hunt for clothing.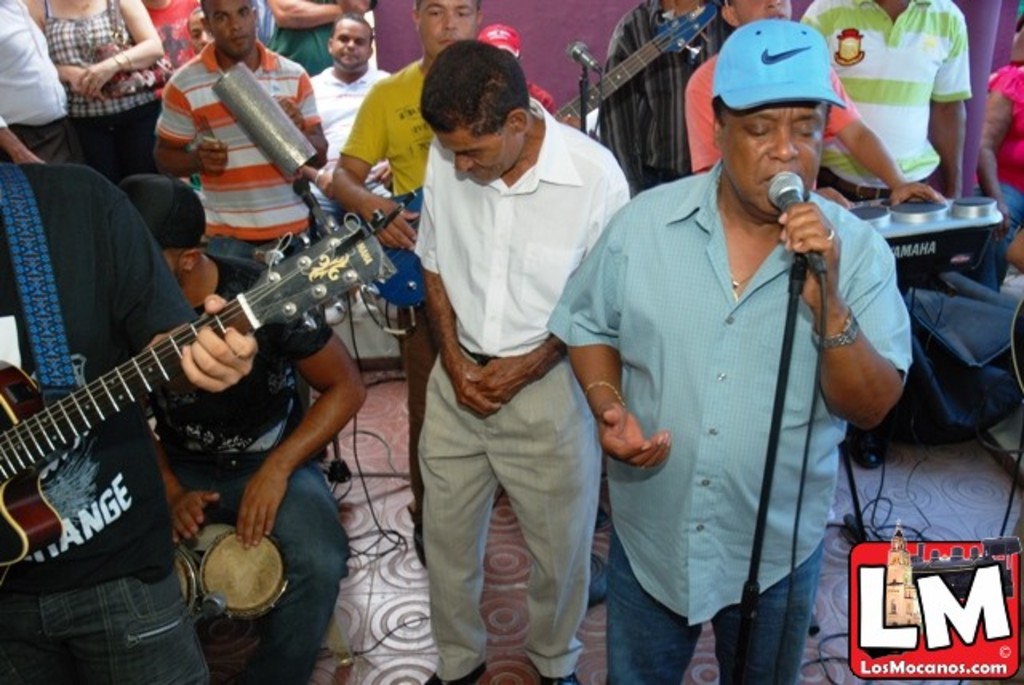
Hunted down at 795, 0, 966, 200.
